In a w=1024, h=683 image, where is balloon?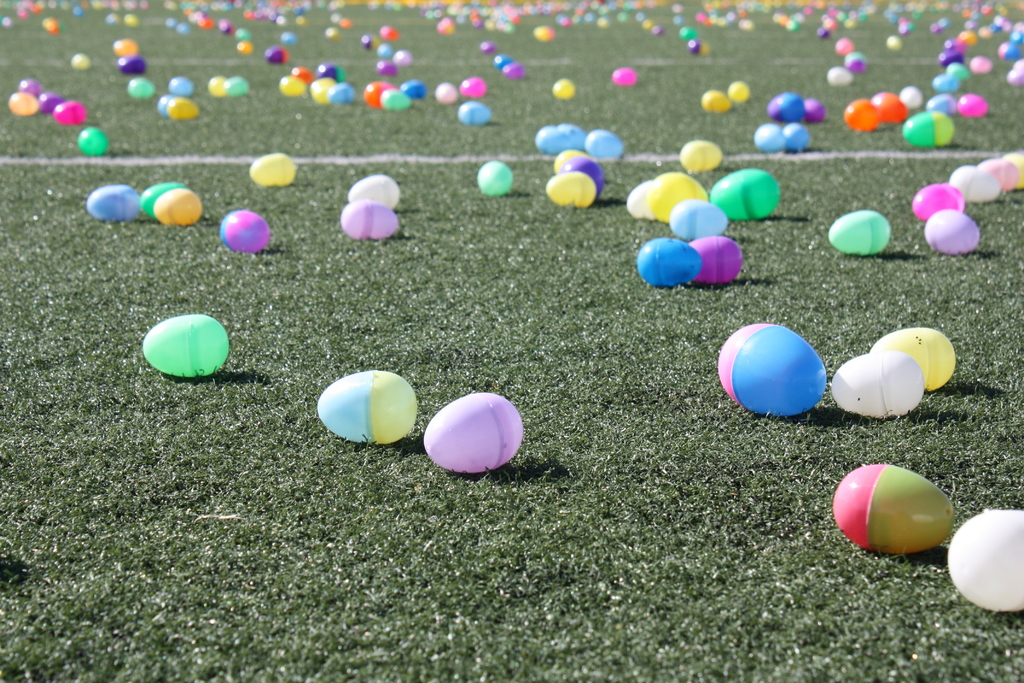
bbox=[972, 159, 1018, 190].
